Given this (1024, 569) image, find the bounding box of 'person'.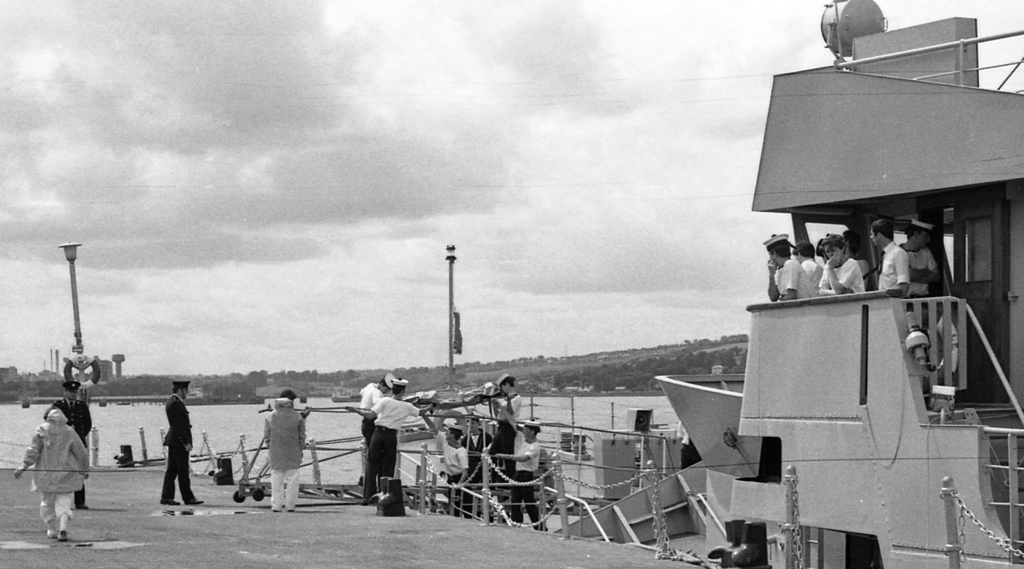
box(14, 405, 88, 538).
